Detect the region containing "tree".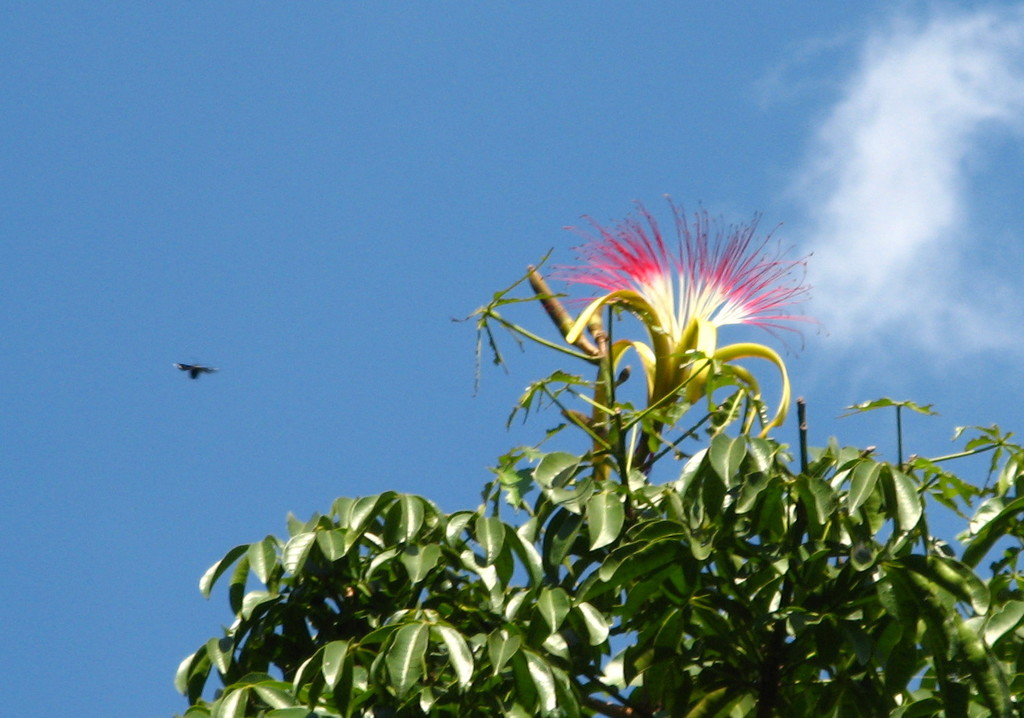
165/419/693/708.
